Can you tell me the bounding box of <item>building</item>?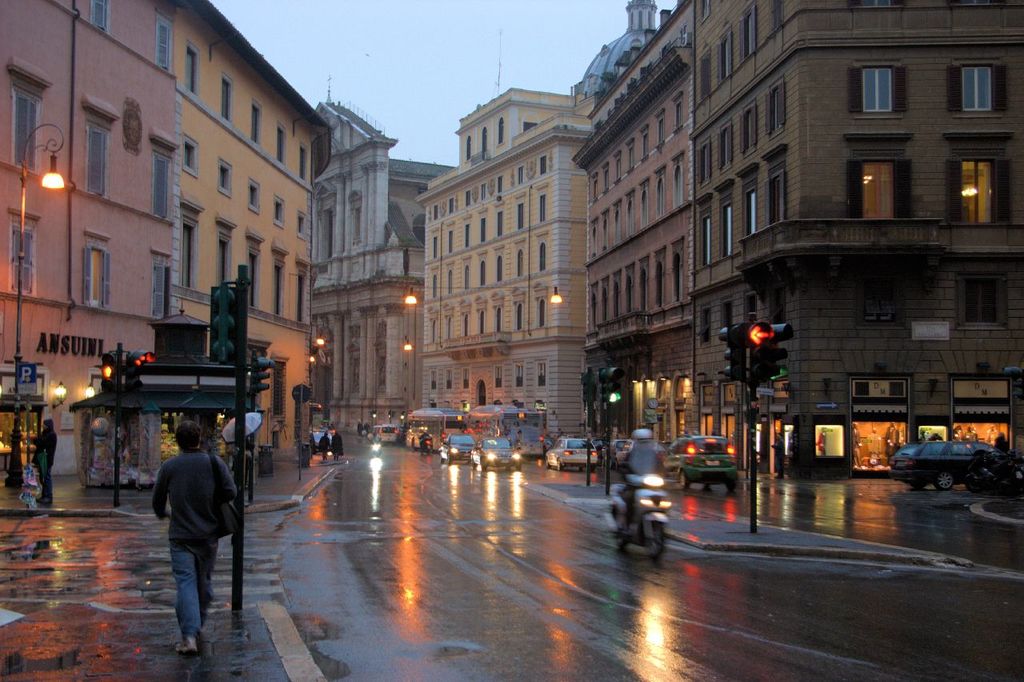
(186,0,336,448).
